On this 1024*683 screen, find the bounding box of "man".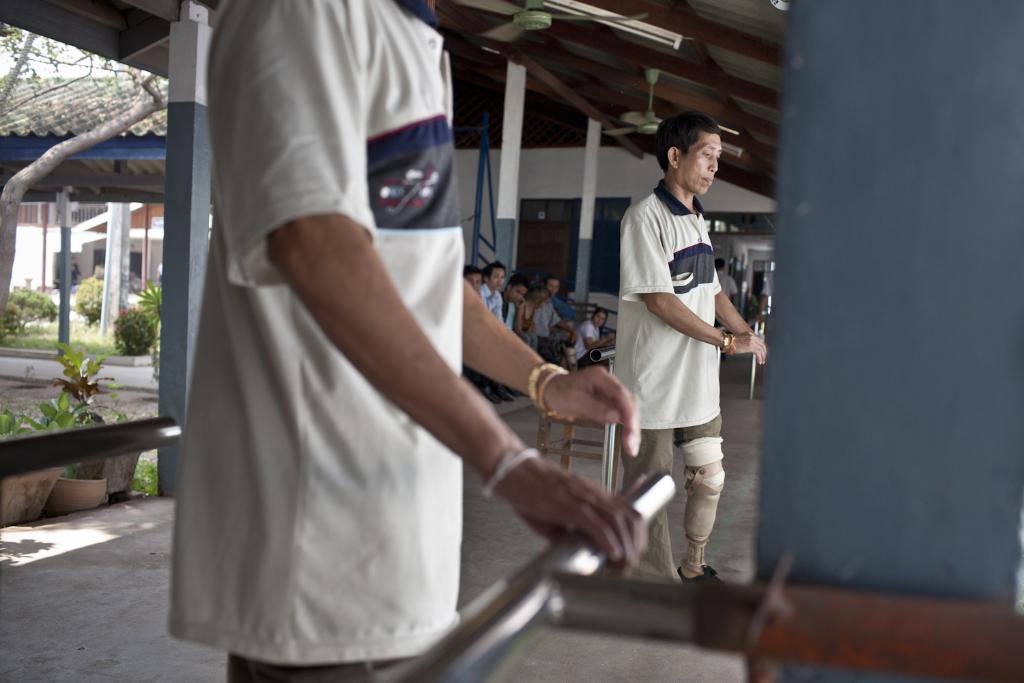
Bounding box: x1=713, y1=253, x2=737, y2=329.
